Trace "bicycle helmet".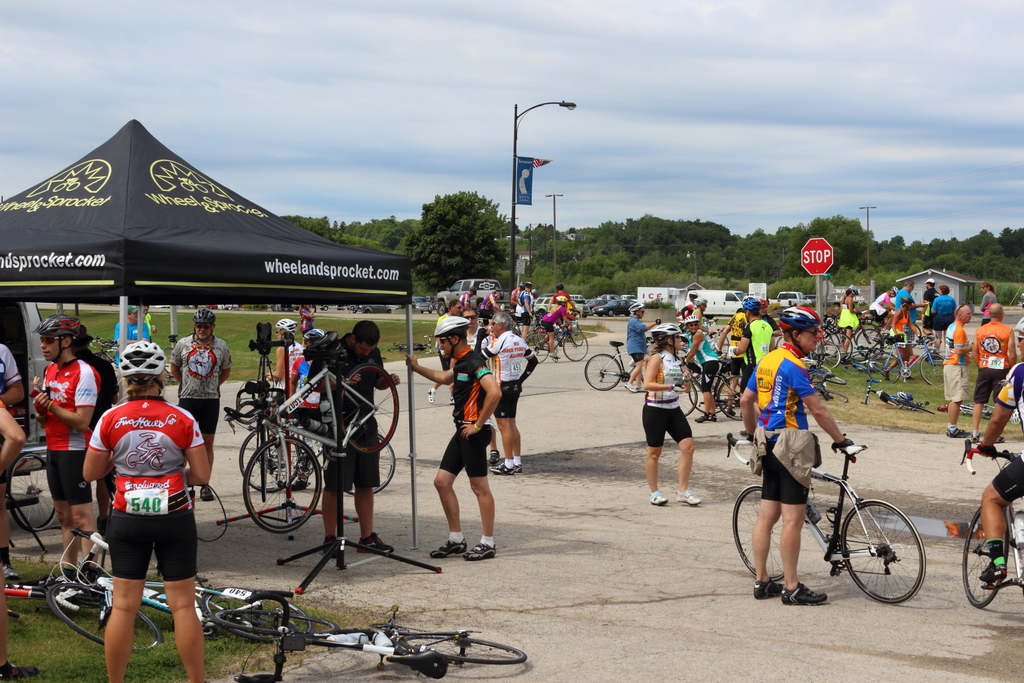
Traced to crop(657, 318, 689, 334).
